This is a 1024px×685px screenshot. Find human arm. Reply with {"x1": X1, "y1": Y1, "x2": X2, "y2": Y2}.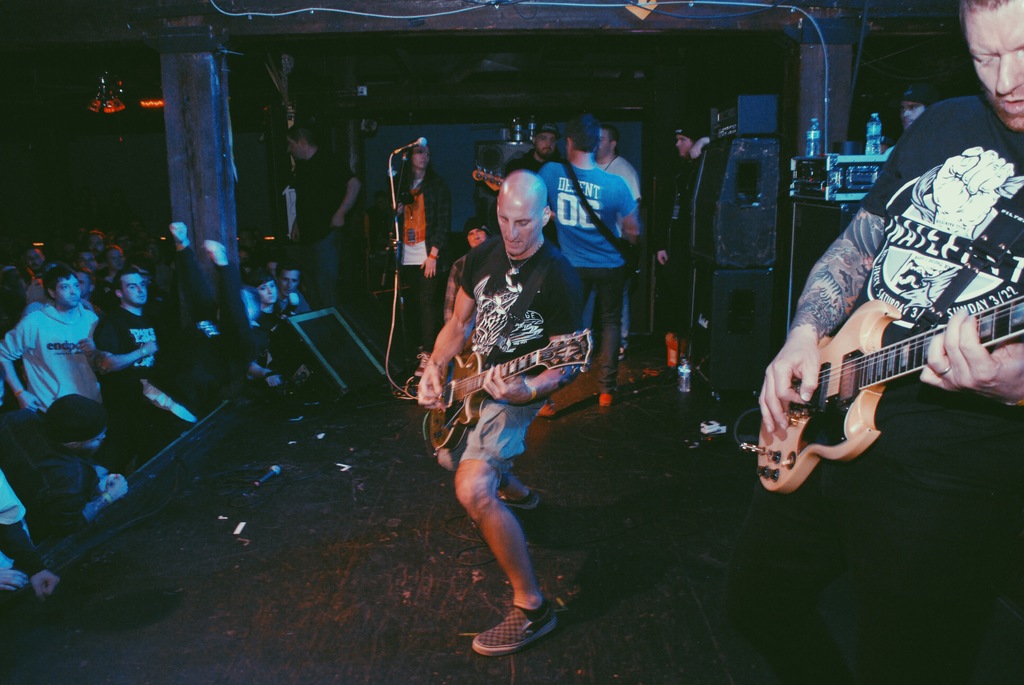
{"x1": 0, "y1": 565, "x2": 29, "y2": 595}.
